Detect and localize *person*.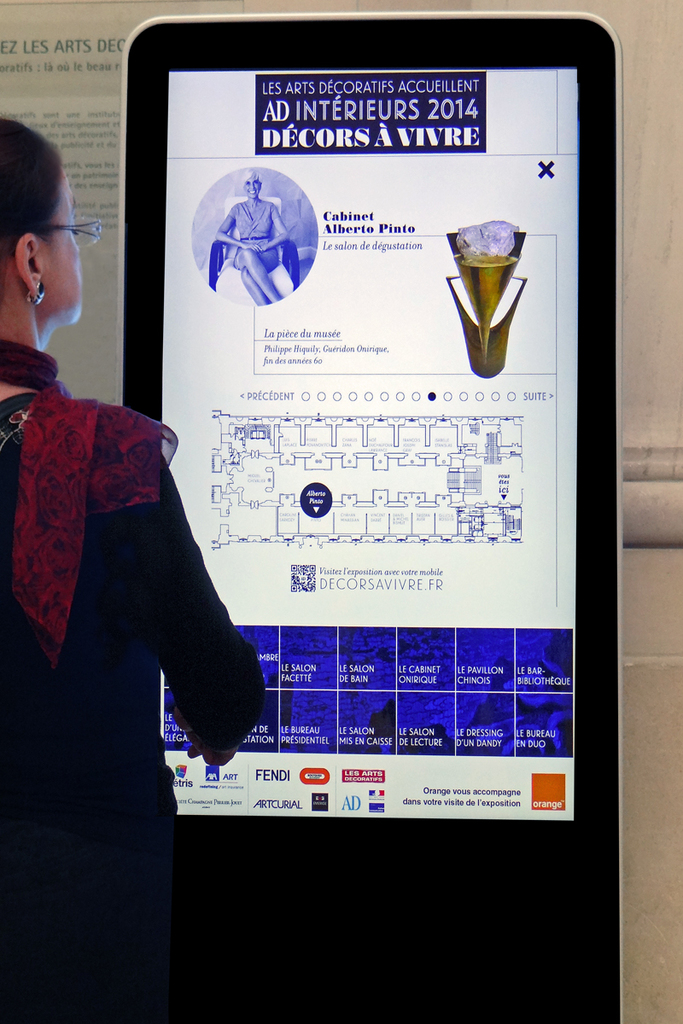
Localized at 210, 172, 295, 306.
